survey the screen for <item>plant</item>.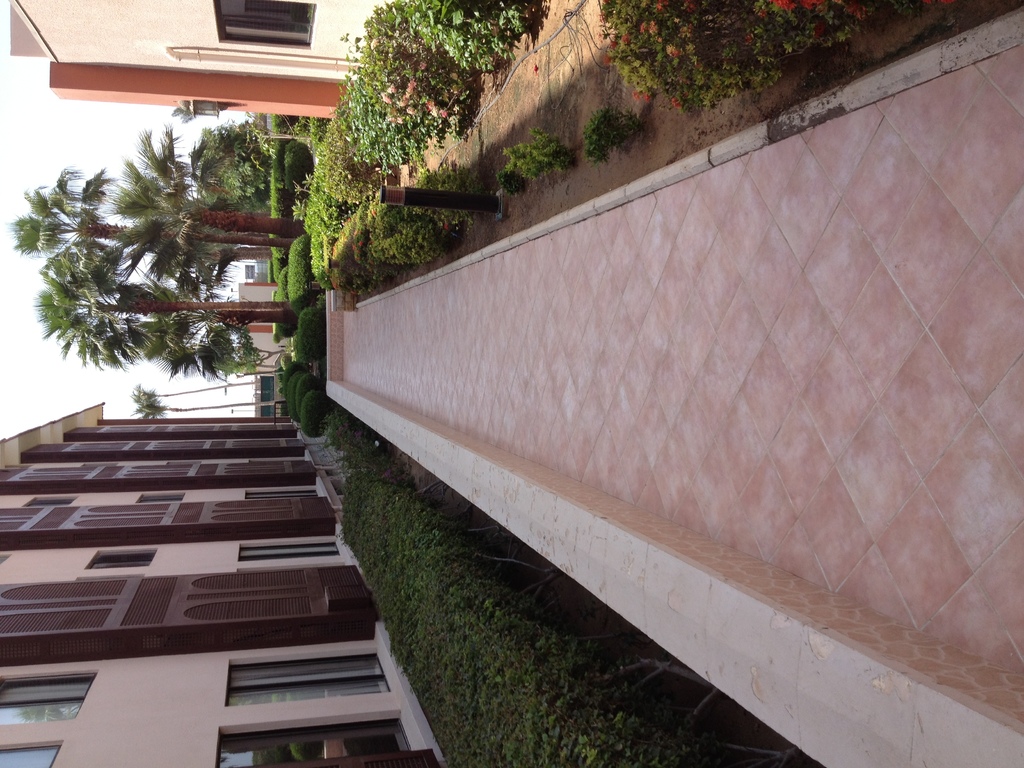
Survey found: (499, 128, 579, 188).
